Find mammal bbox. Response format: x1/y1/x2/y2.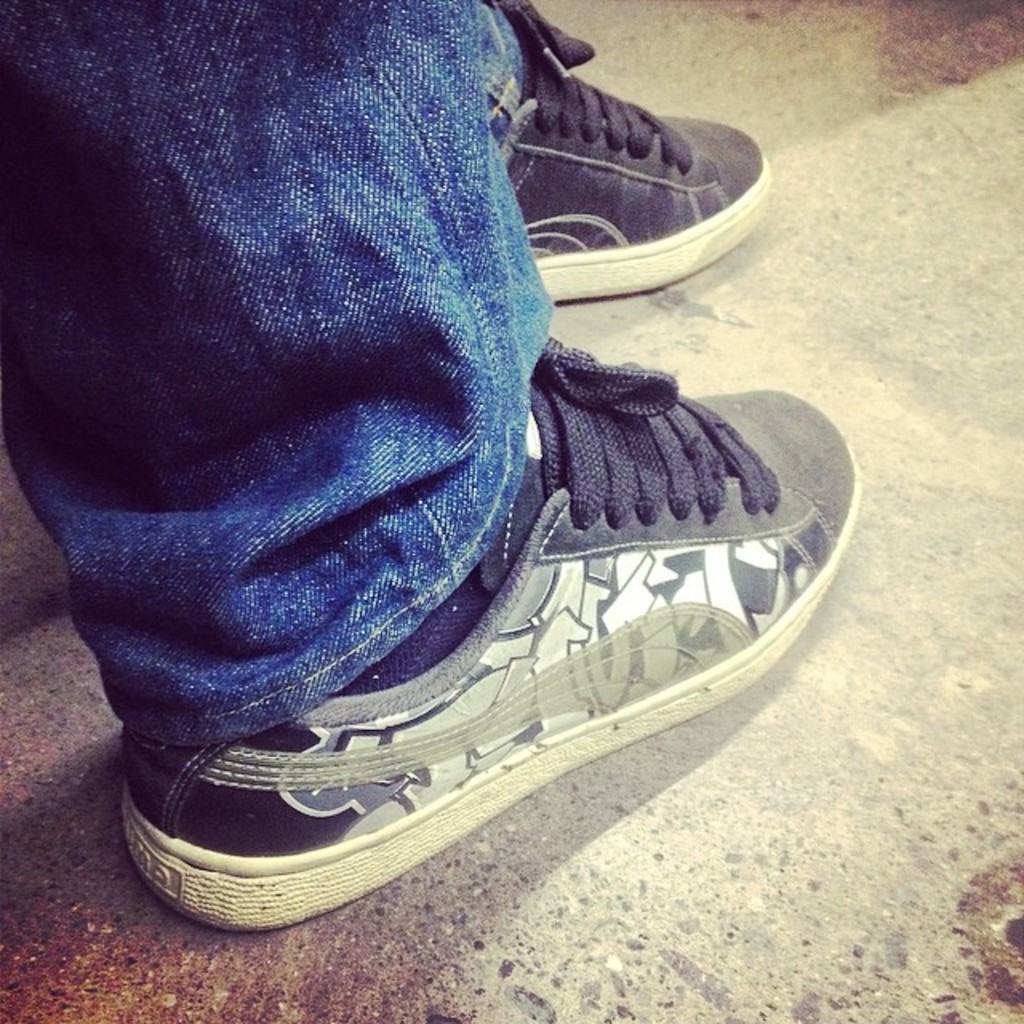
0/0/893/1006.
